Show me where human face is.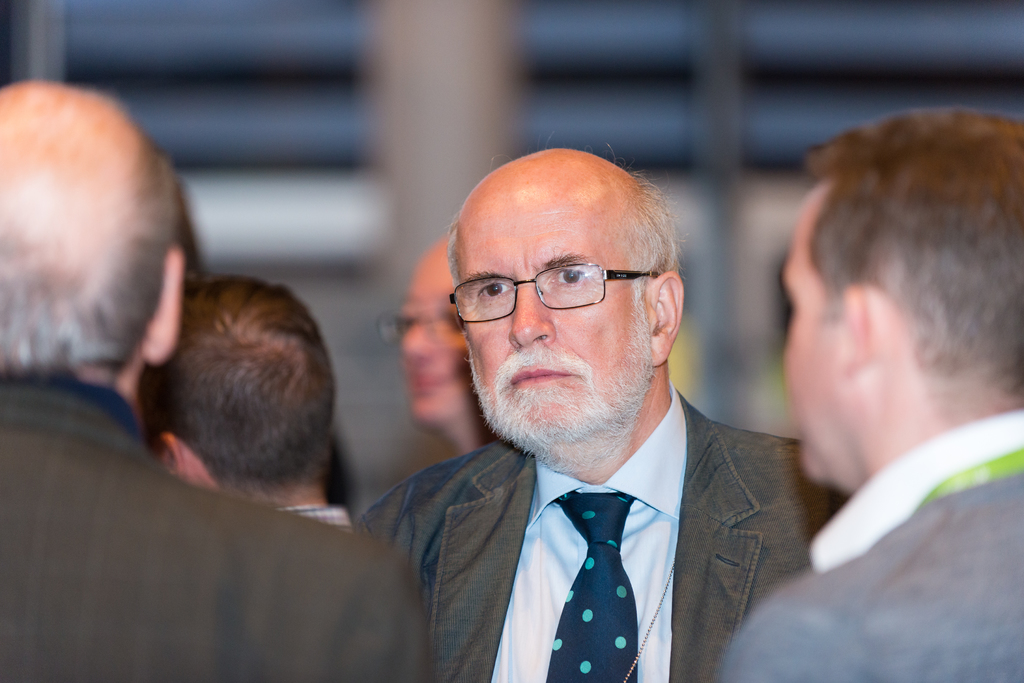
human face is at {"left": 785, "top": 198, "right": 843, "bottom": 491}.
